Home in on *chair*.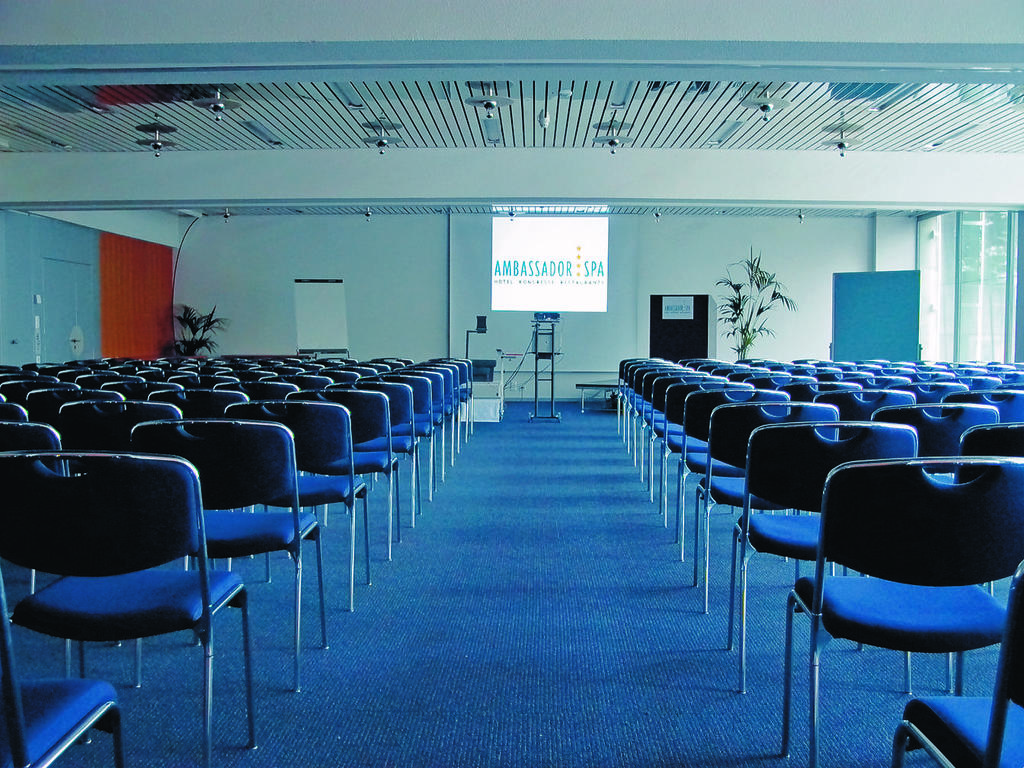
Homed in at [x1=939, y1=386, x2=1023, y2=428].
